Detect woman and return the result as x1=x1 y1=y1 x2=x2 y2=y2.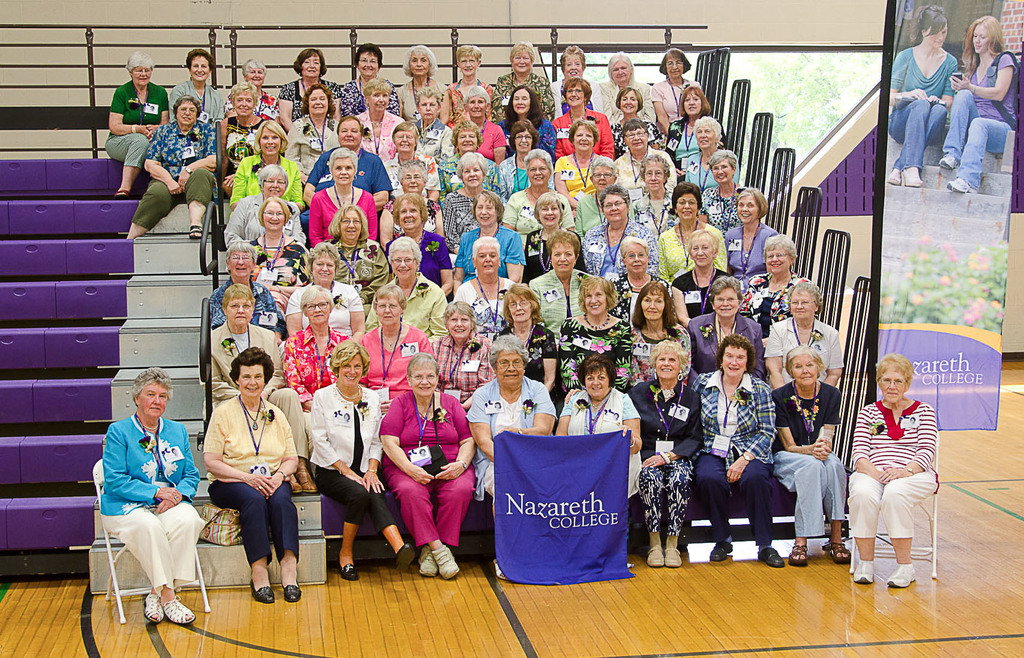
x1=193 y1=347 x2=299 y2=605.
